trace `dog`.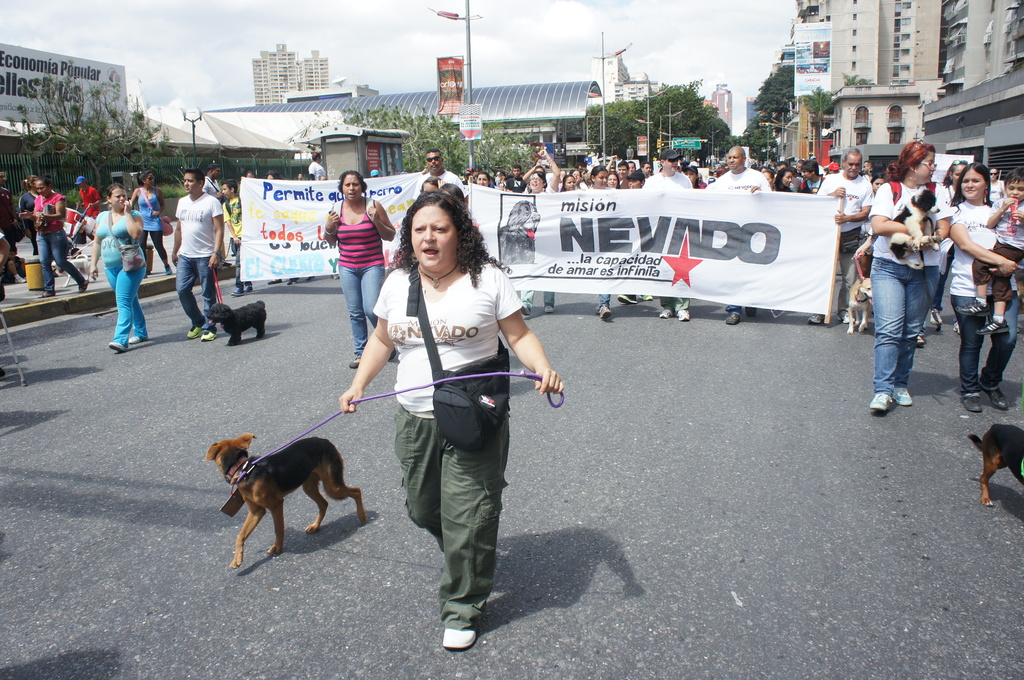
Traced to 890 189 943 271.
